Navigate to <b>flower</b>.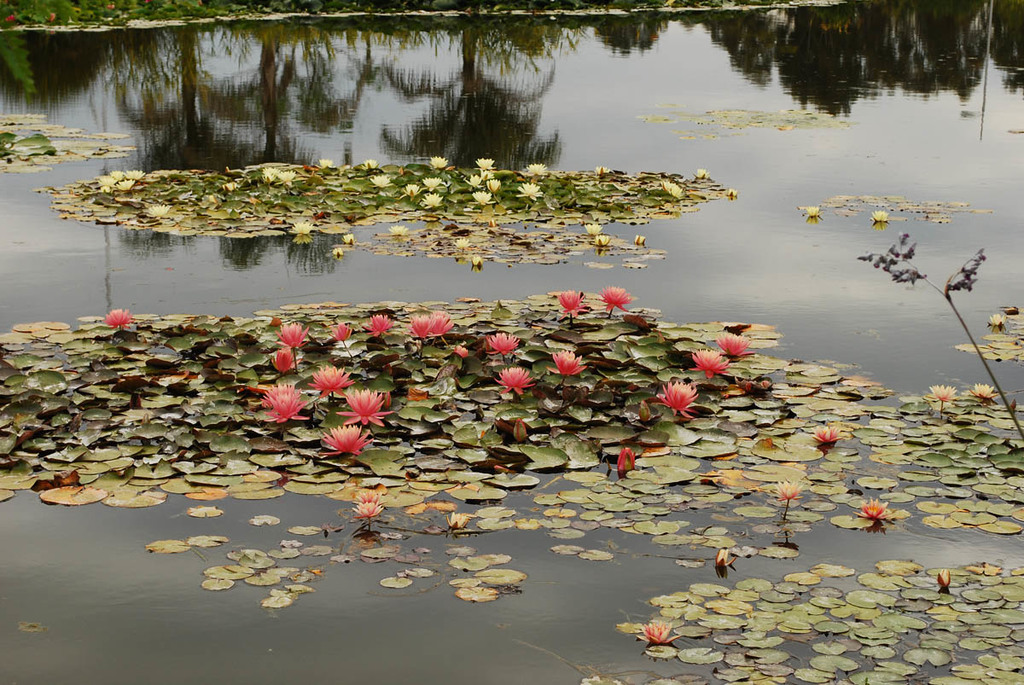
Navigation target: (x1=288, y1=221, x2=308, y2=235).
